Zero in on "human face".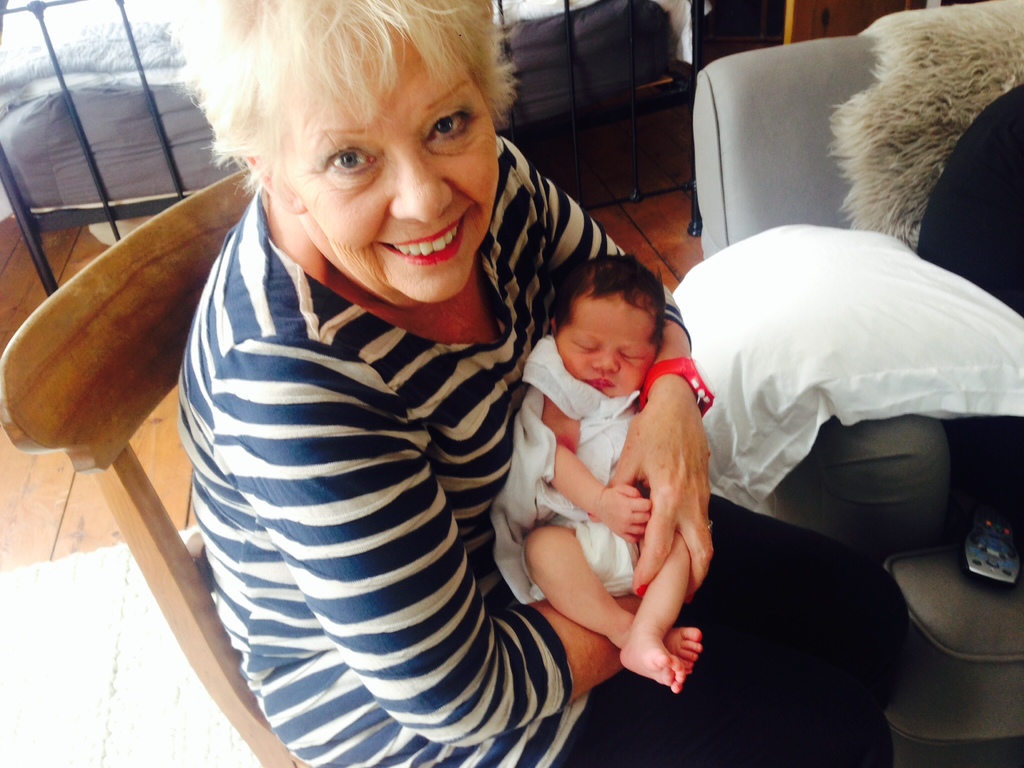
Zeroed in: 547 285 657 396.
